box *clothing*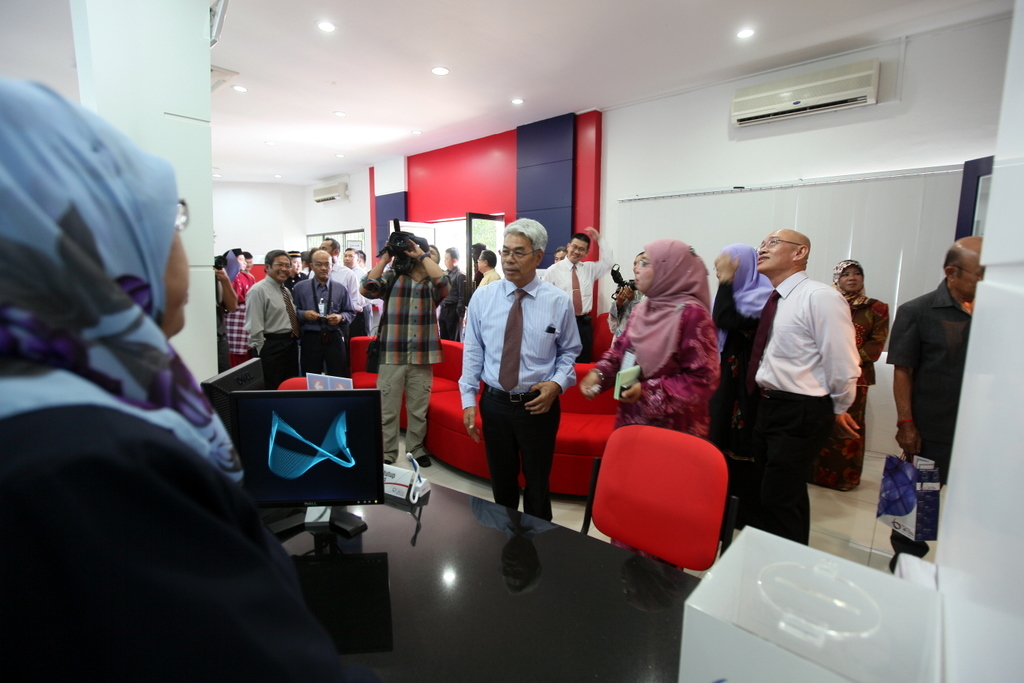
detection(746, 391, 822, 554)
